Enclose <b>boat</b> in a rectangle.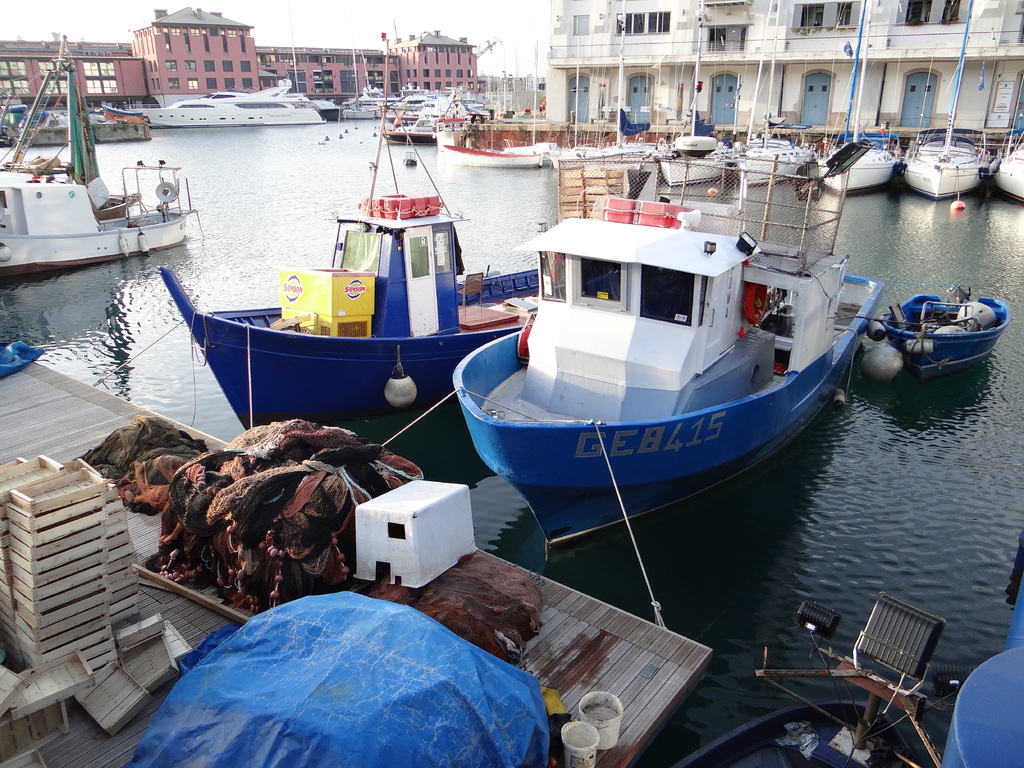
box(158, 36, 541, 426).
